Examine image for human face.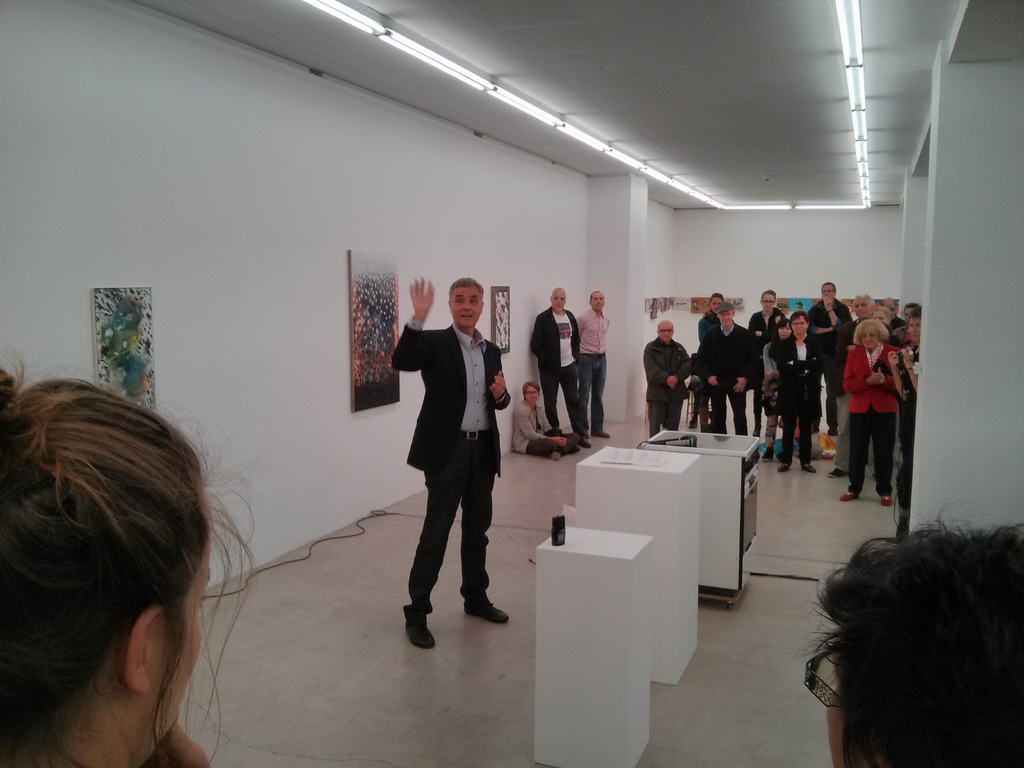
Examination result: 525 390 540 404.
